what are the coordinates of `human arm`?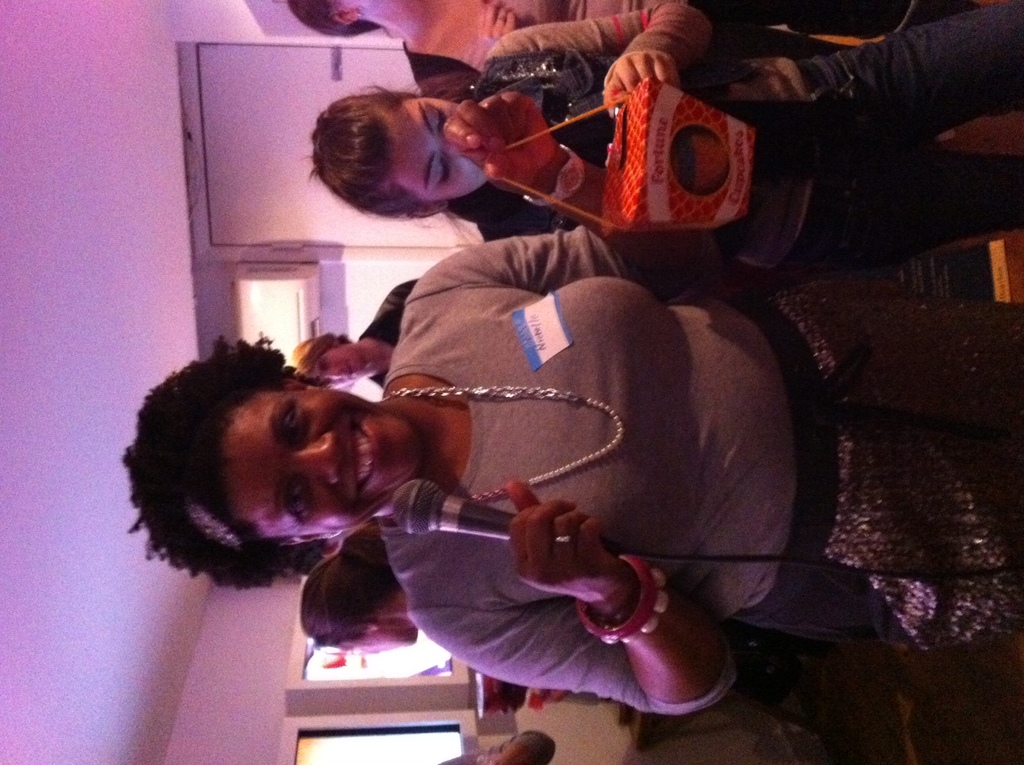
(x1=479, y1=2, x2=519, y2=37).
